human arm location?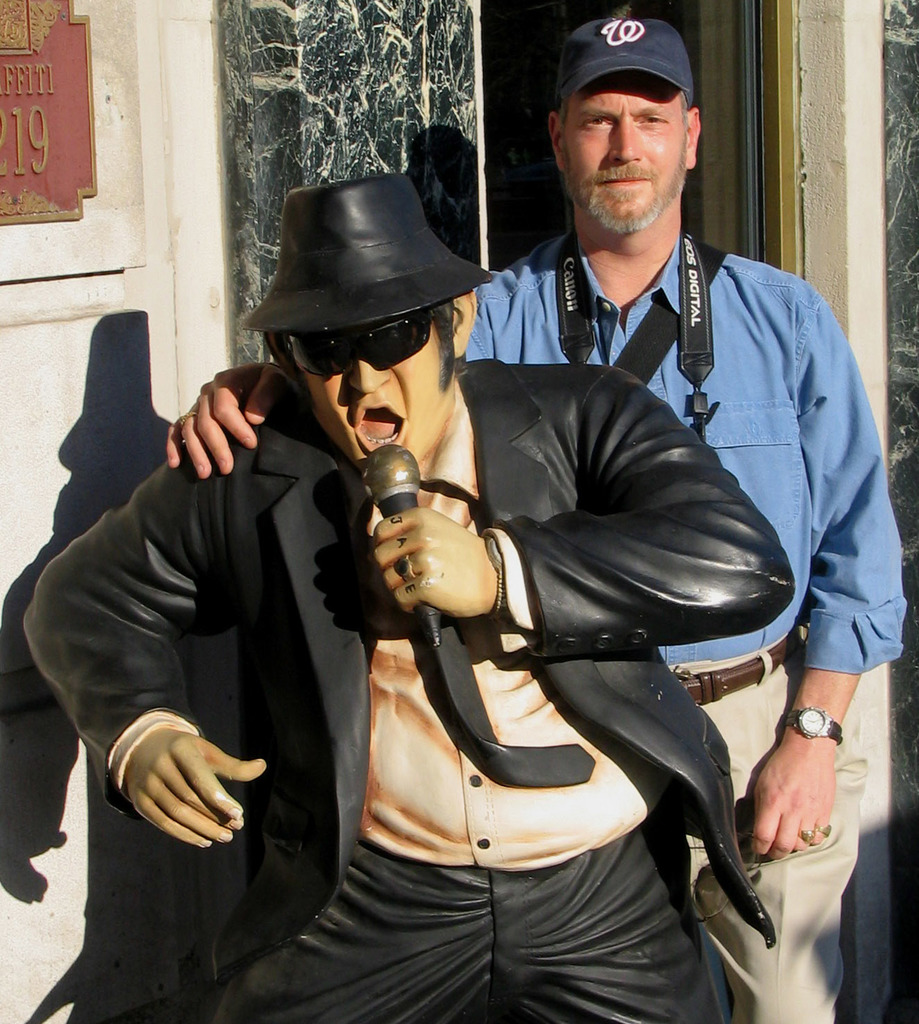
bbox=(368, 368, 800, 647)
